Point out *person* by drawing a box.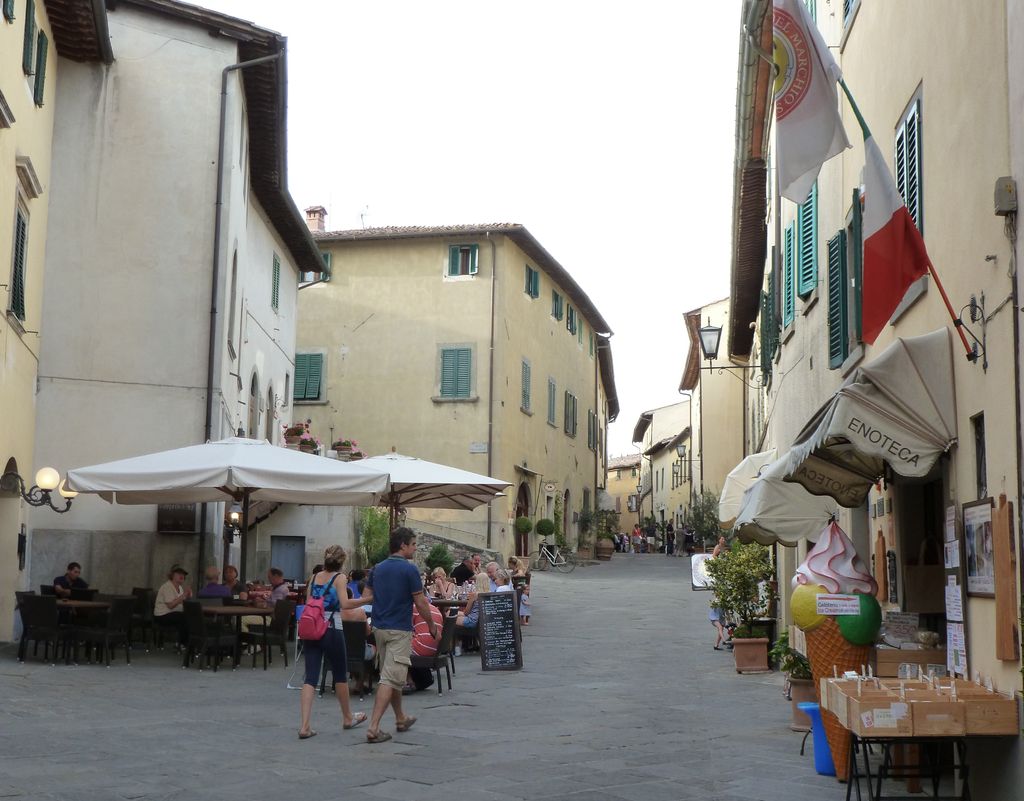
x1=422 y1=564 x2=452 y2=605.
